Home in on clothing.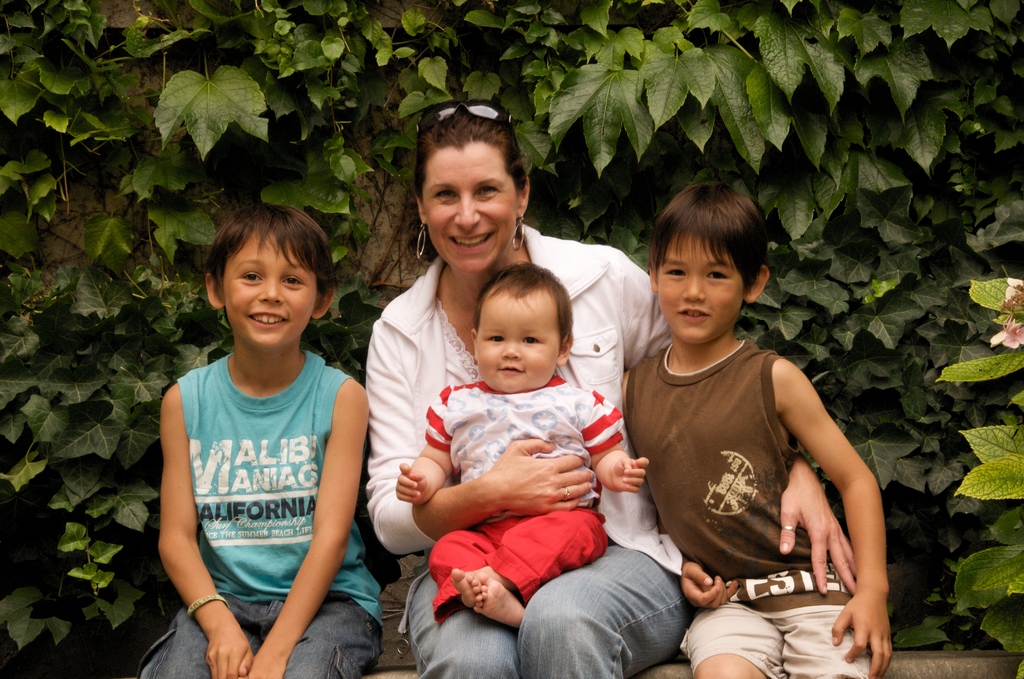
Homed in at bbox(426, 370, 623, 625).
